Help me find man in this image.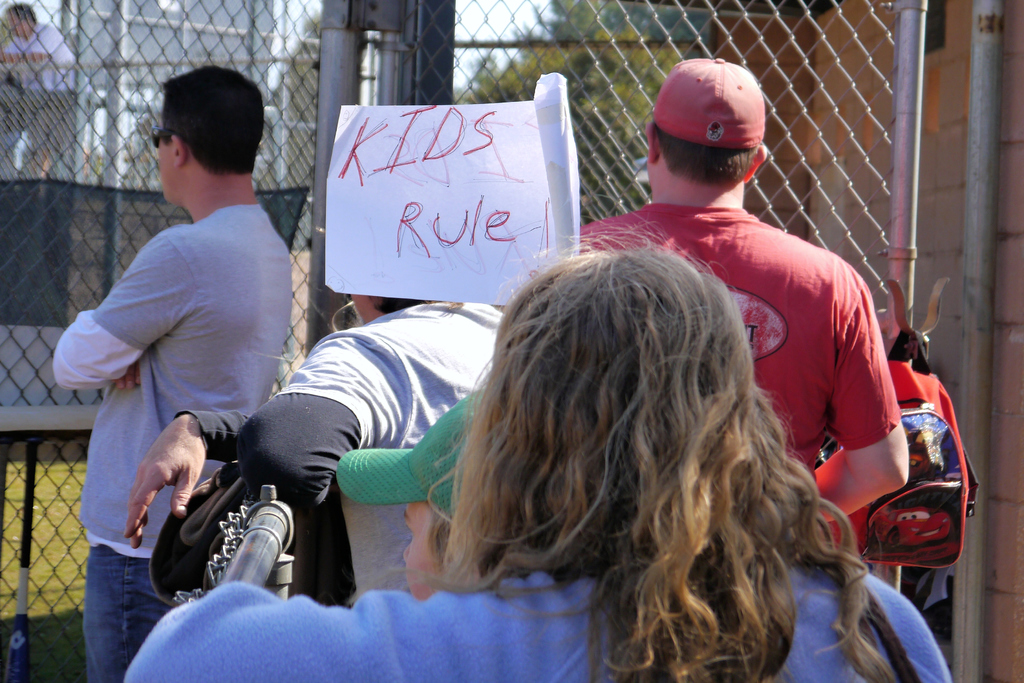
Found it: <region>575, 55, 908, 525</region>.
